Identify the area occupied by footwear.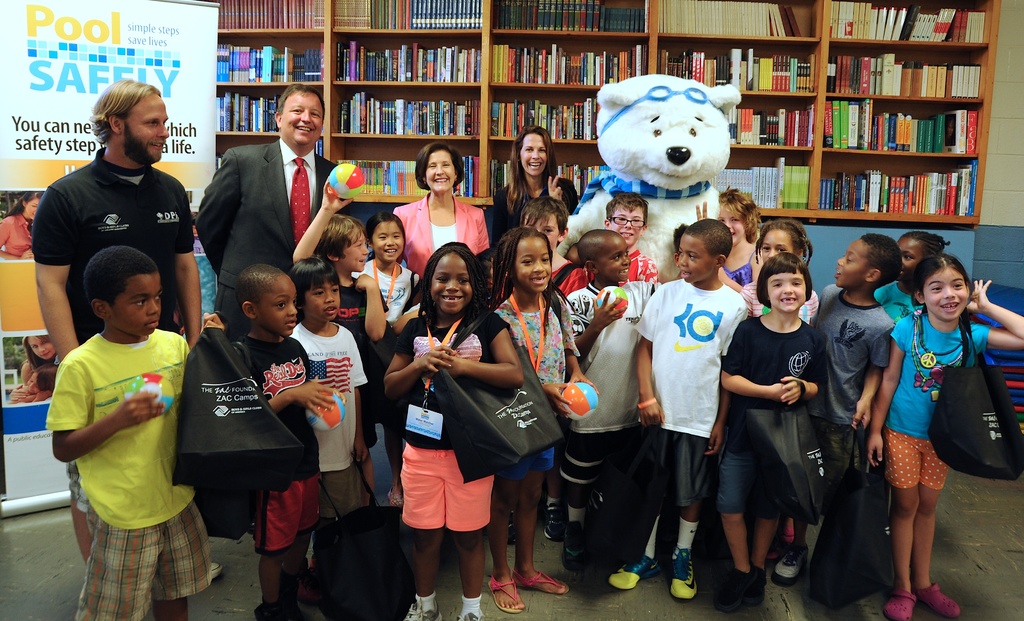
Area: (x1=669, y1=547, x2=699, y2=602).
